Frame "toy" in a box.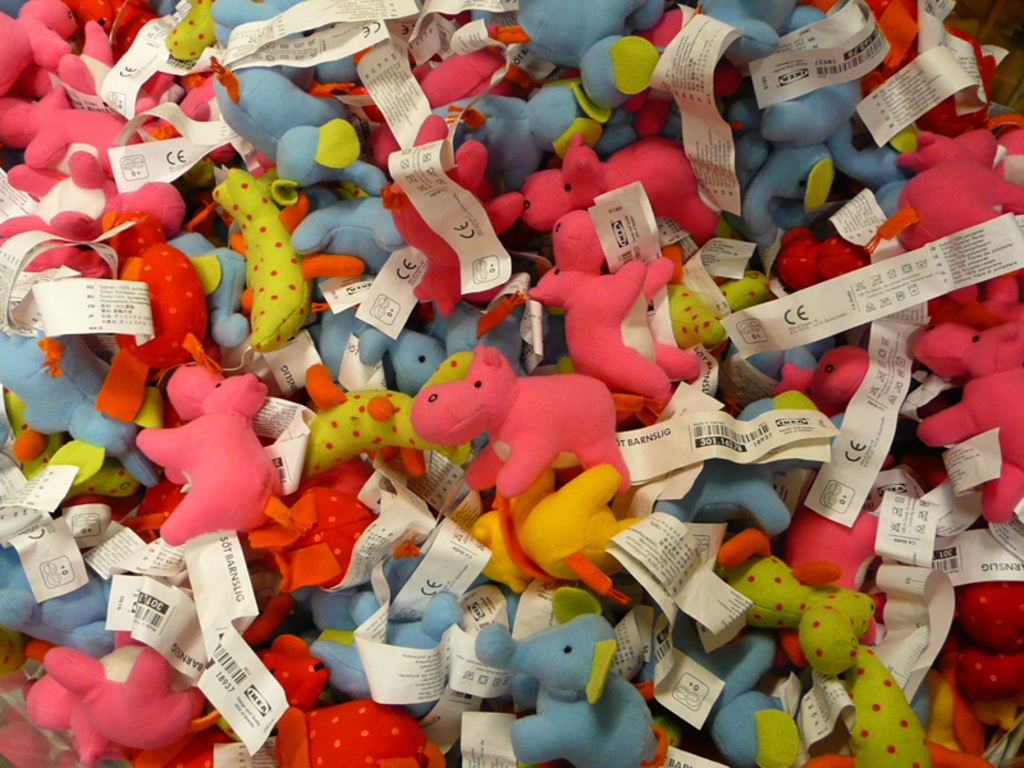
{"left": 758, "top": 654, "right": 931, "bottom": 767}.
